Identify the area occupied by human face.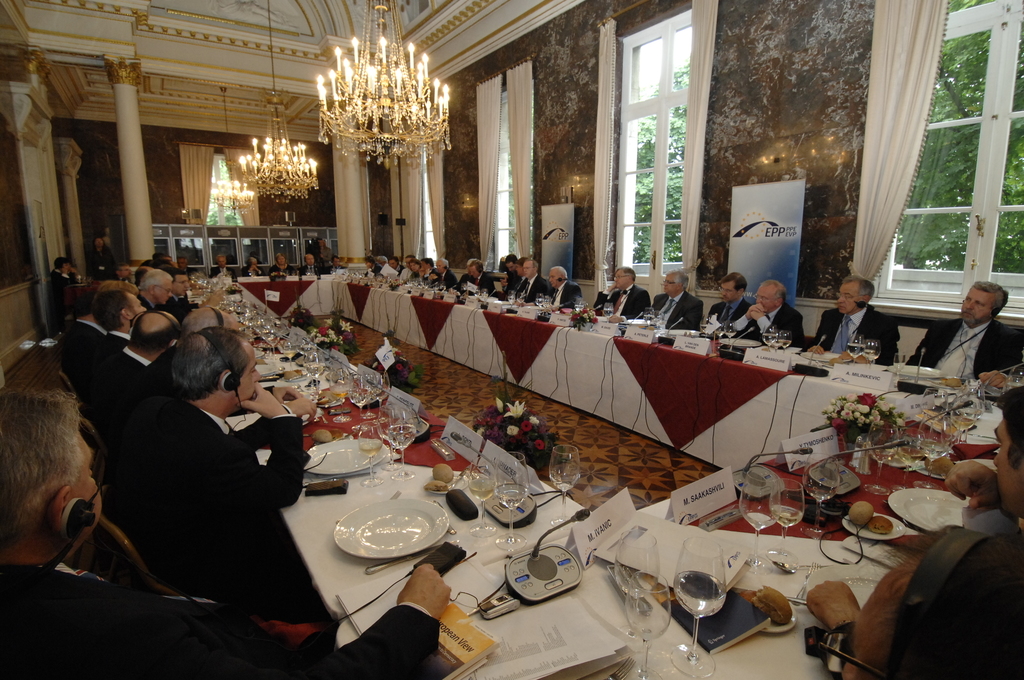
Area: 410:262:419:271.
